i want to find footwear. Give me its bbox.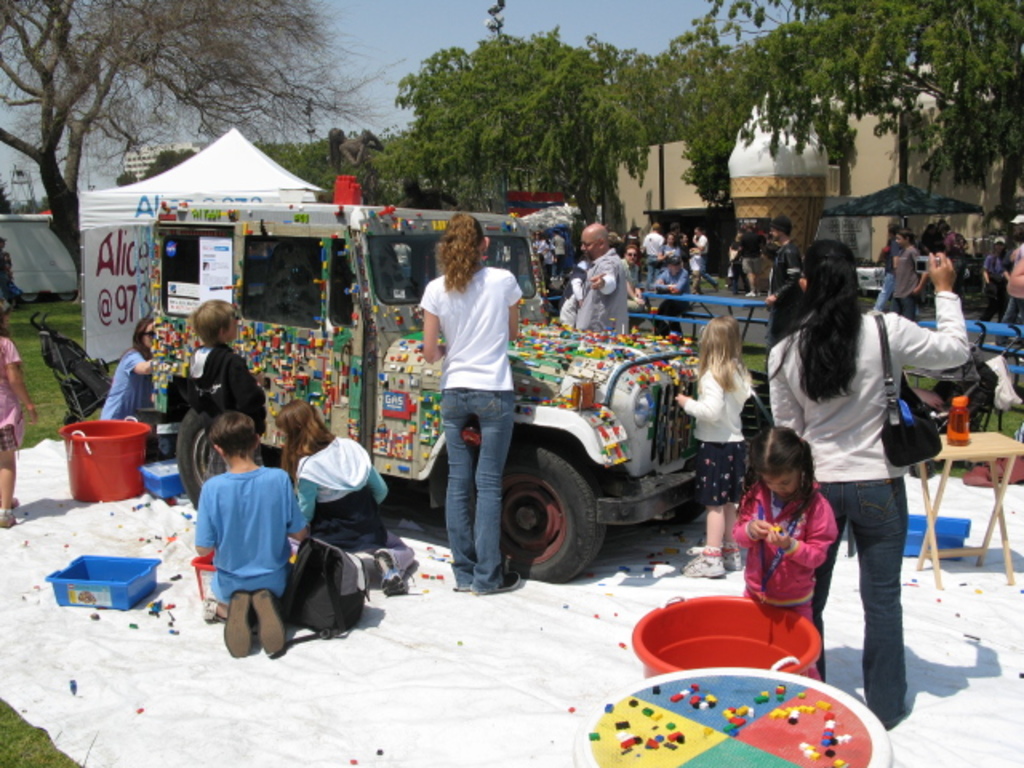
box(725, 544, 746, 566).
